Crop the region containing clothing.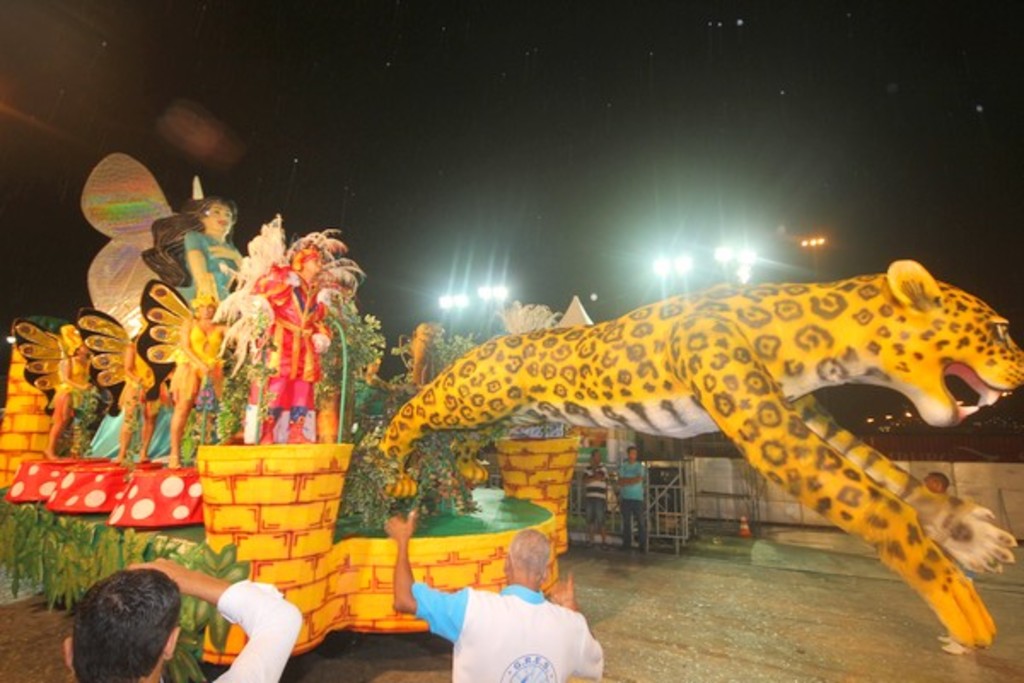
Crop region: 44/343/97/413.
